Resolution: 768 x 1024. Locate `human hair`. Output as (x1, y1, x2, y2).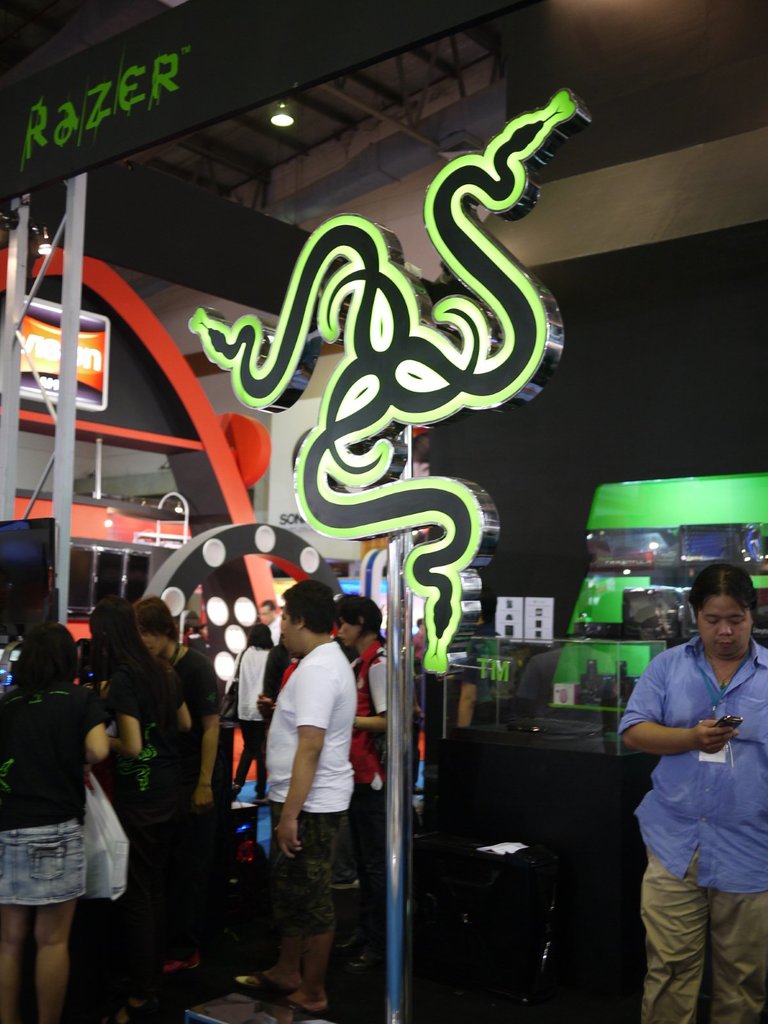
(274, 577, 336, 636).
